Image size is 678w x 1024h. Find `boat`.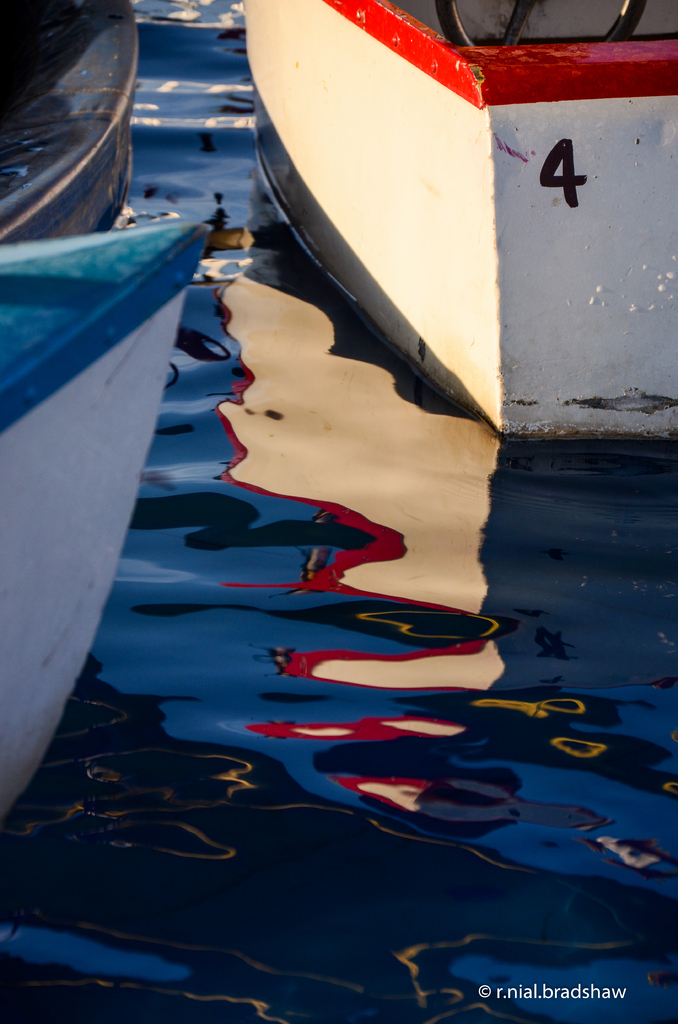
bbox(6, 1, 138, 244).
